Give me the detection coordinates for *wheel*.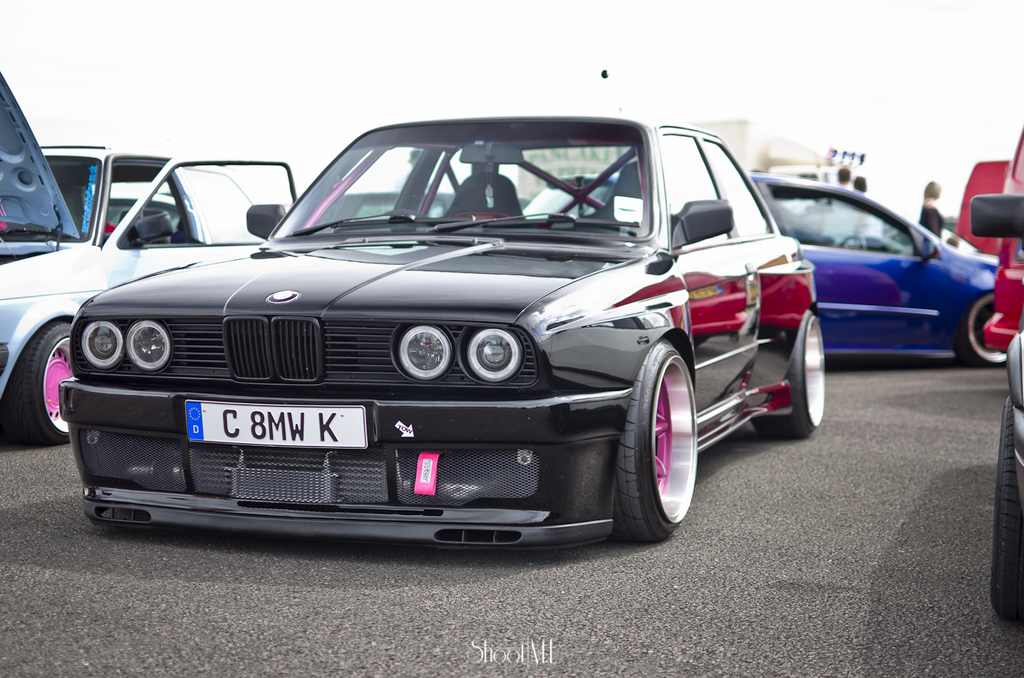
select_region(957, 287, 1009, 372).
